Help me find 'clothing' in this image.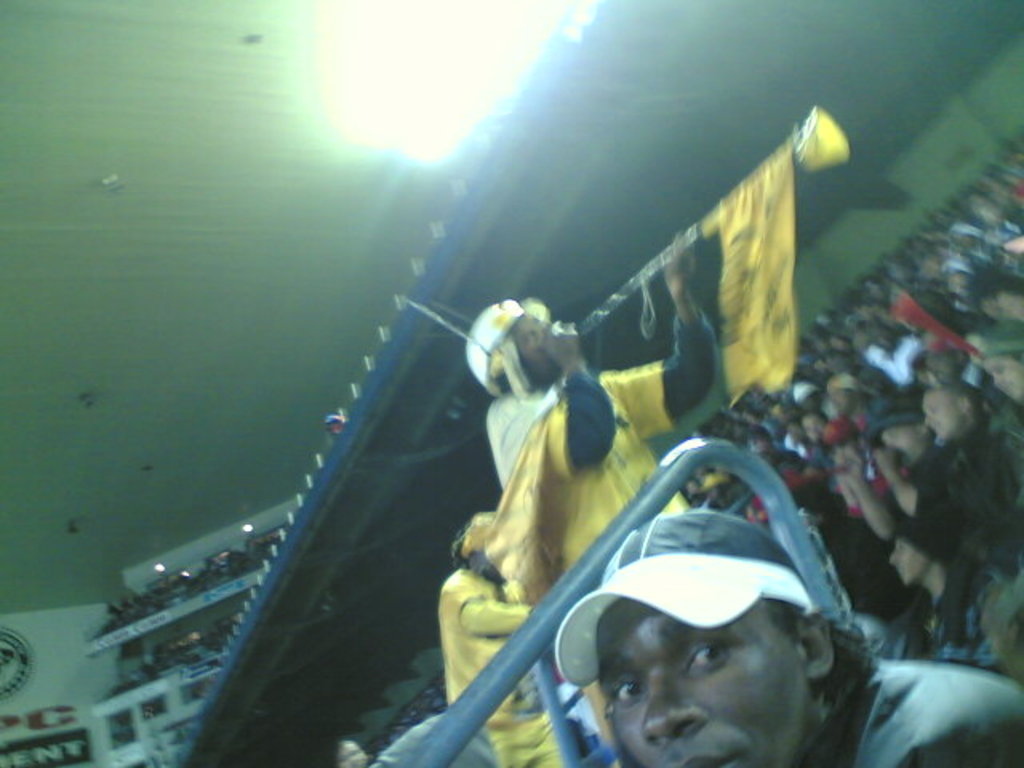
Found it: box=[496, 288, 738, 760].
